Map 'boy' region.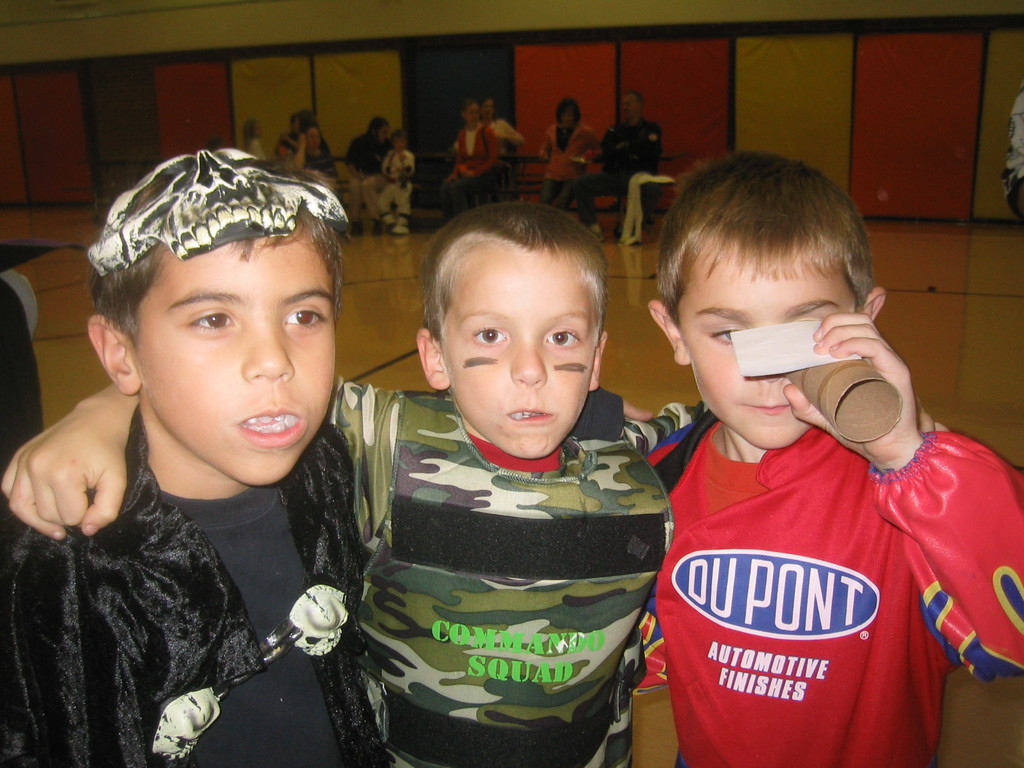
Mapped to Rect(0, 204, 959, 767).
